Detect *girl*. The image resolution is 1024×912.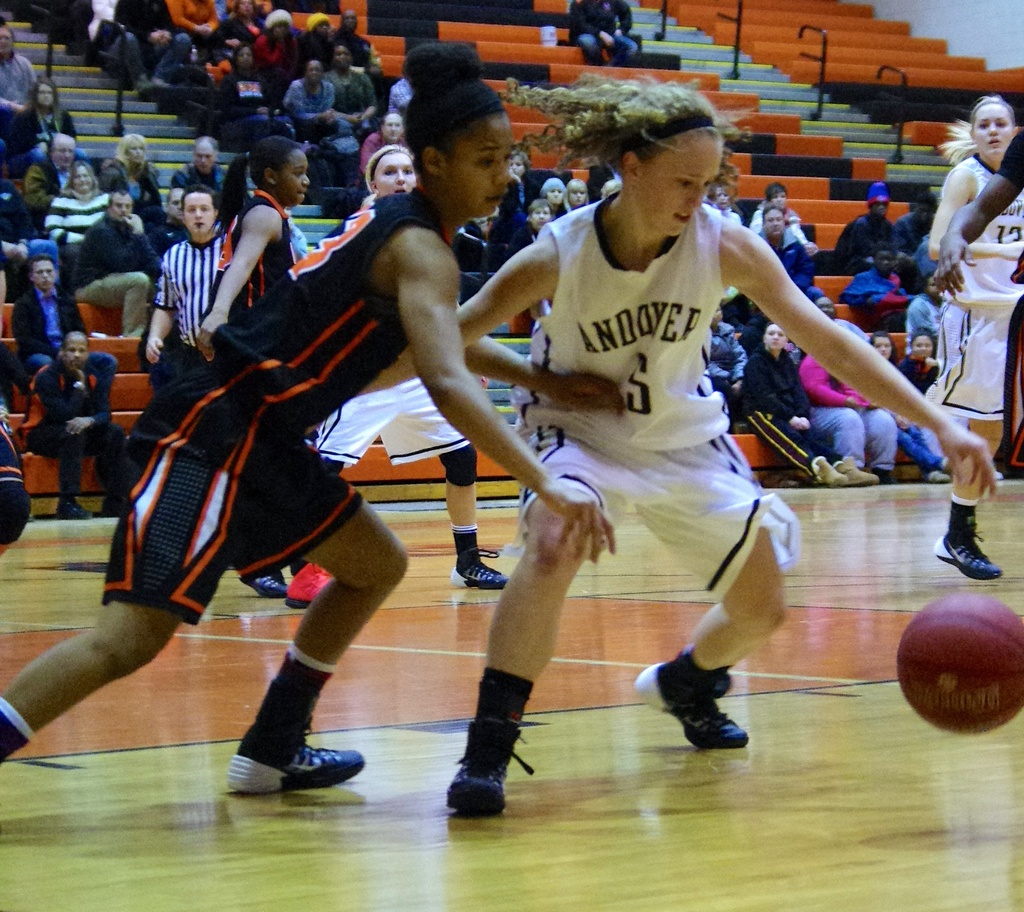
<bbox>0, 42, 617, 798</bbox>.
